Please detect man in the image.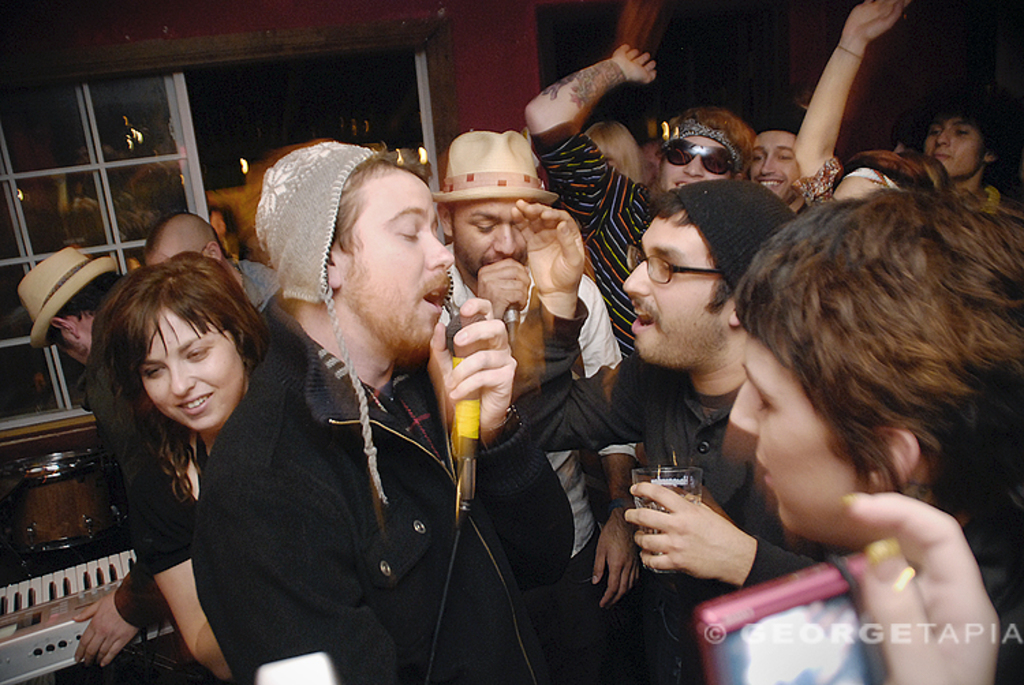
(14, 243, 165, 673).
